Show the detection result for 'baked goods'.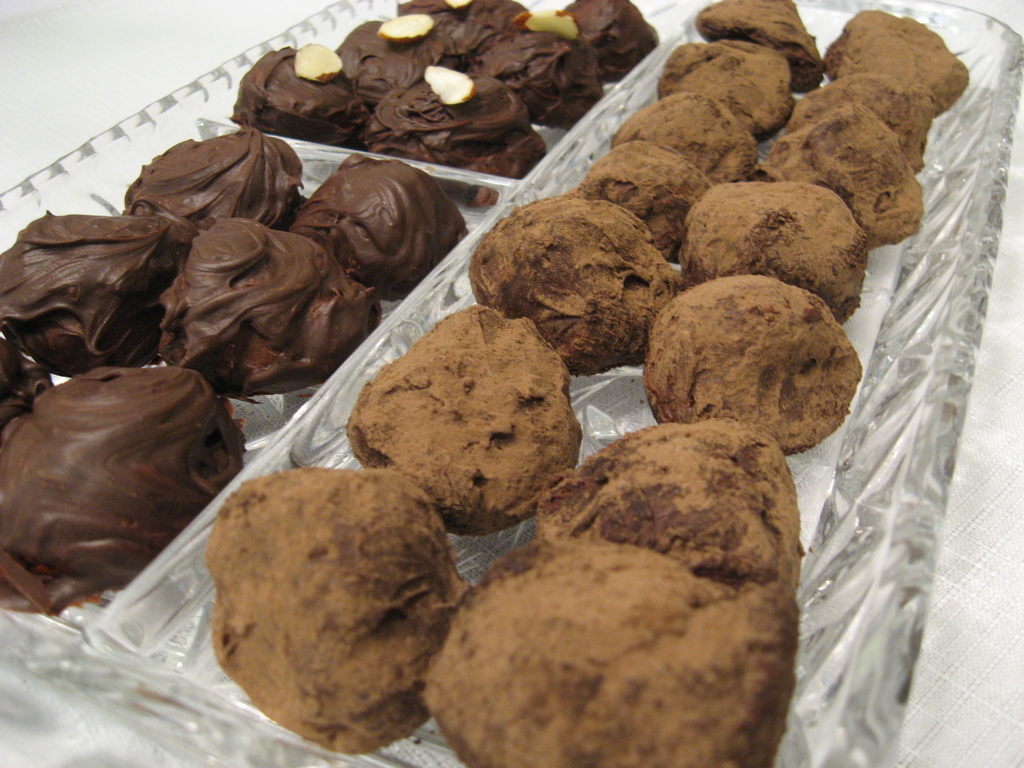
select_region(0, 365, 255, 618).
